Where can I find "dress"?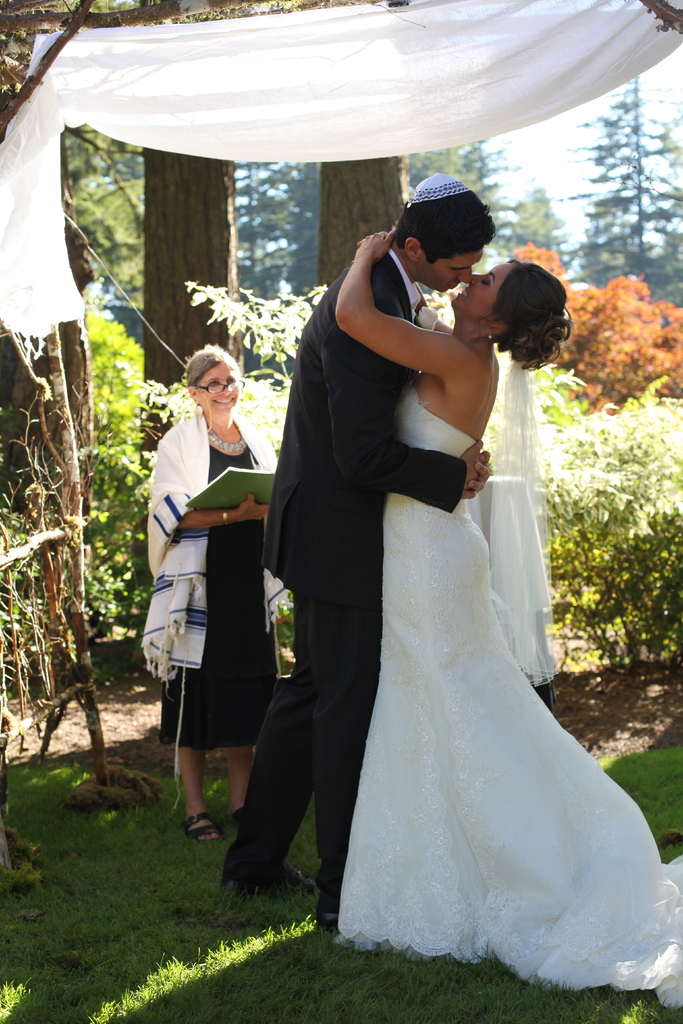
You can find it at 337, 392, 682, 1010.
